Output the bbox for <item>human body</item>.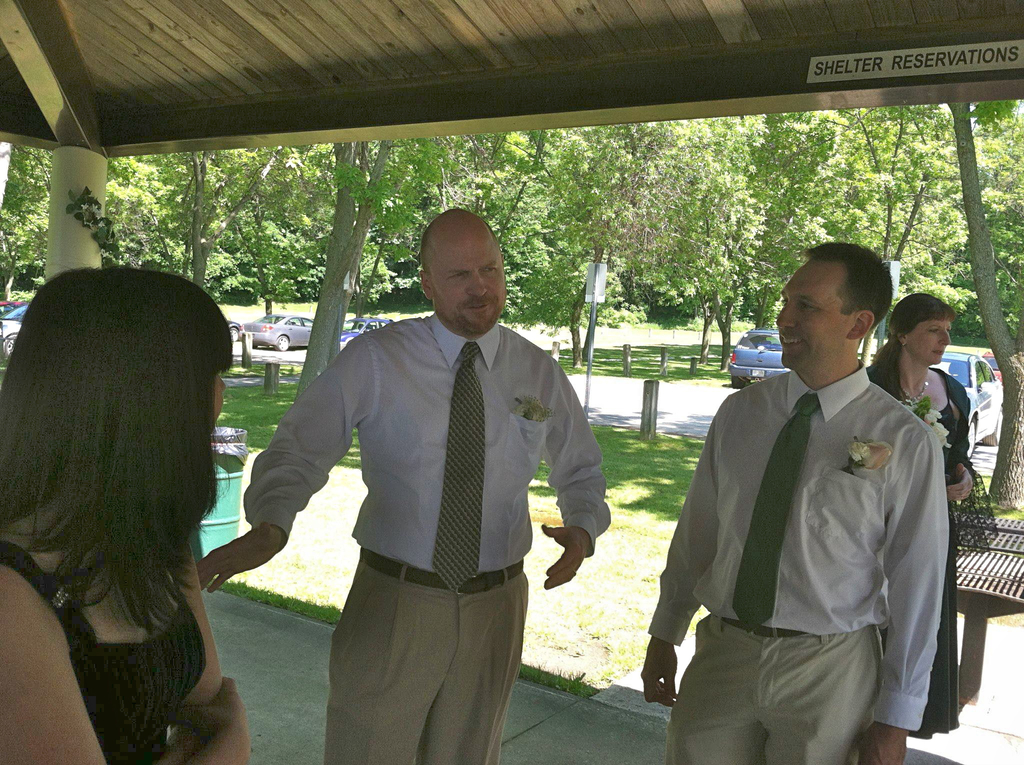
<bbox>640, 243, 947, 764</bbox>.
